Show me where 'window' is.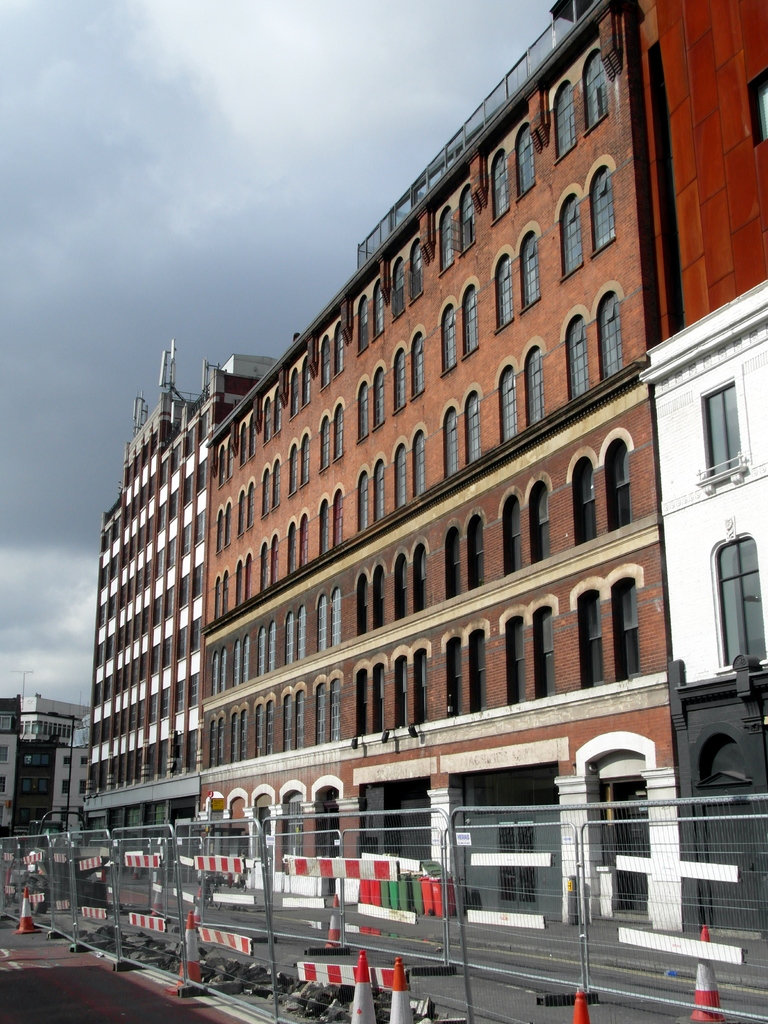
'window' is at {"x1": 748, "y1": 64, "x2": 767, "y2": 152}.
